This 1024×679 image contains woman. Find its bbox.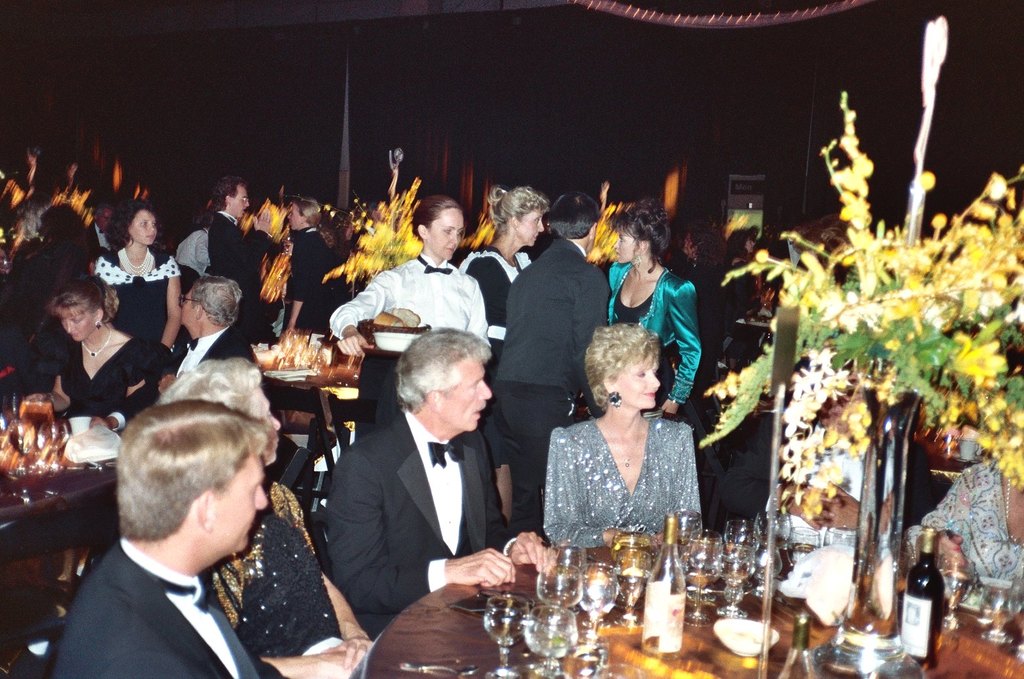
90 204 186 352.
